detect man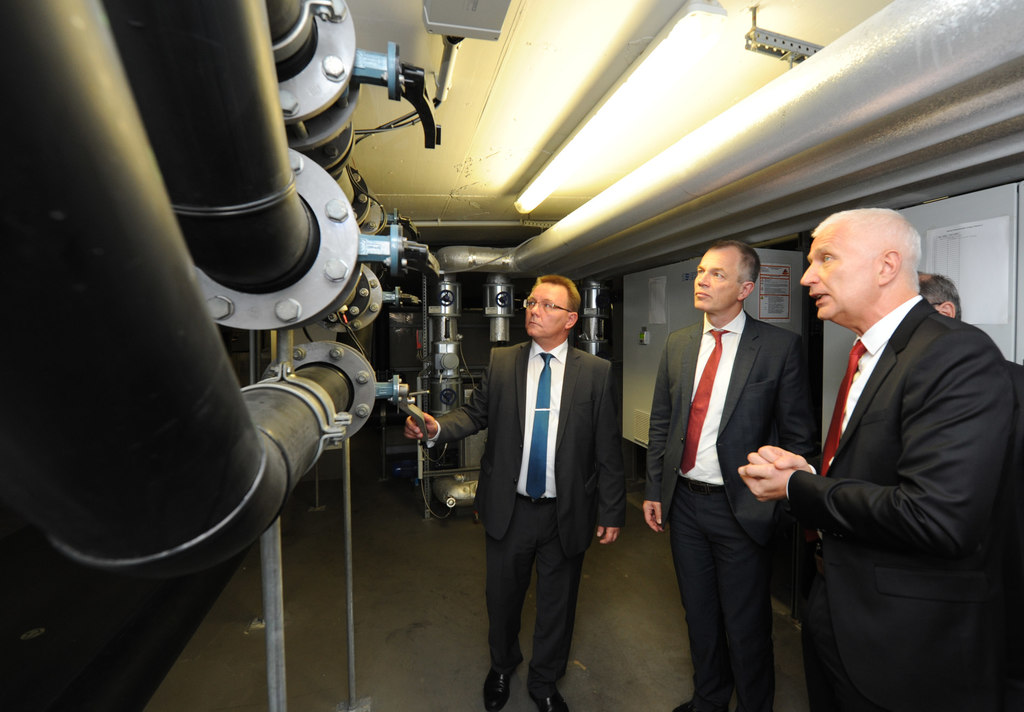
left=746, top=147, right=1001, bottom=711
